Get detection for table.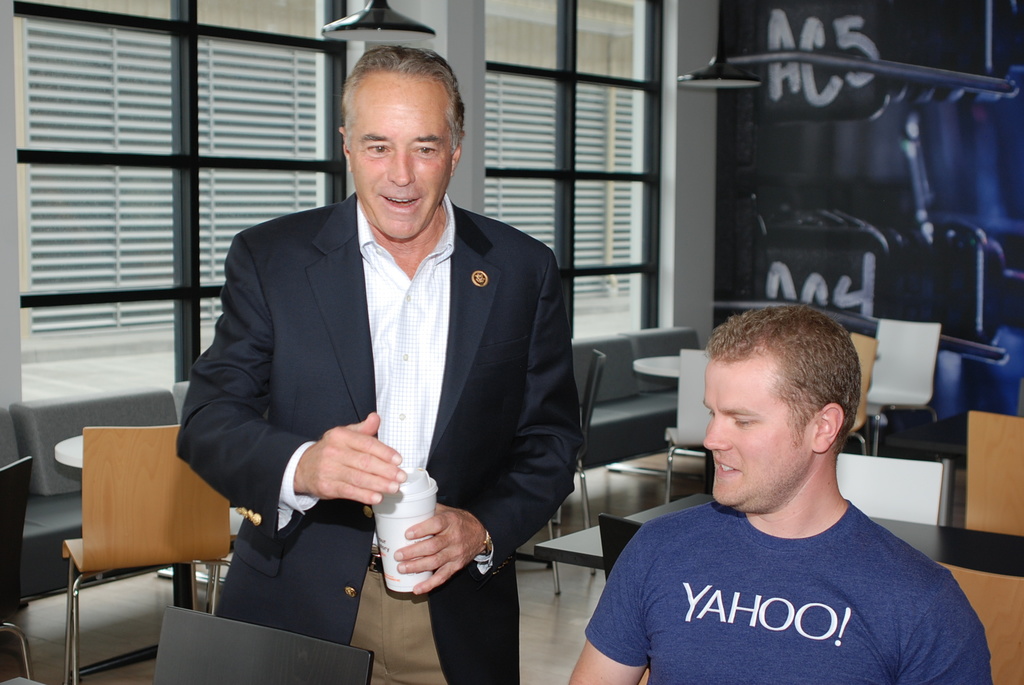
Detection: 47,426,90,490.
